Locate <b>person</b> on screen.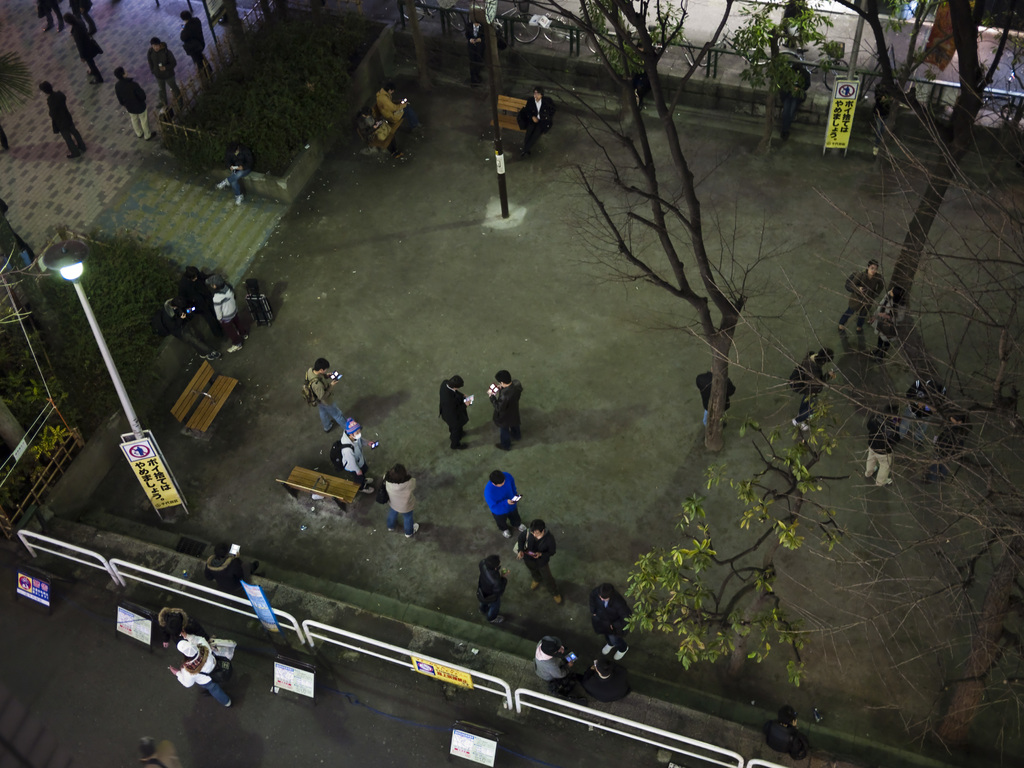
On screen at bbox(751, 703, 812, 755).
